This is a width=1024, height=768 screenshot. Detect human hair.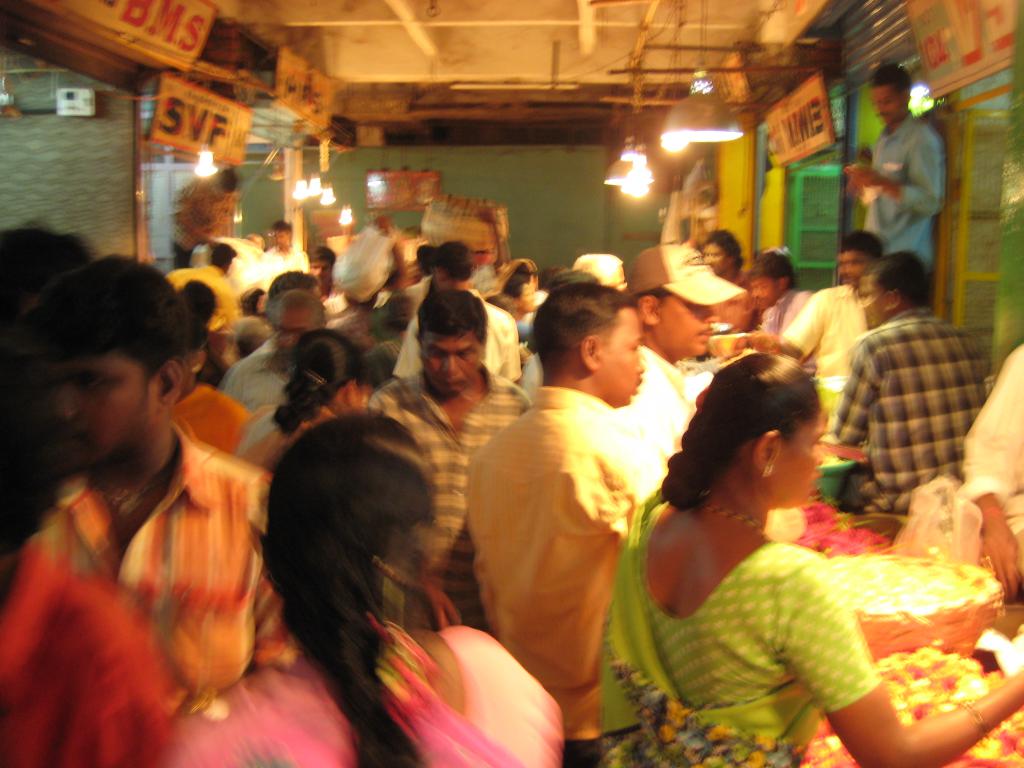
detection(211, 168, 237, 198).
